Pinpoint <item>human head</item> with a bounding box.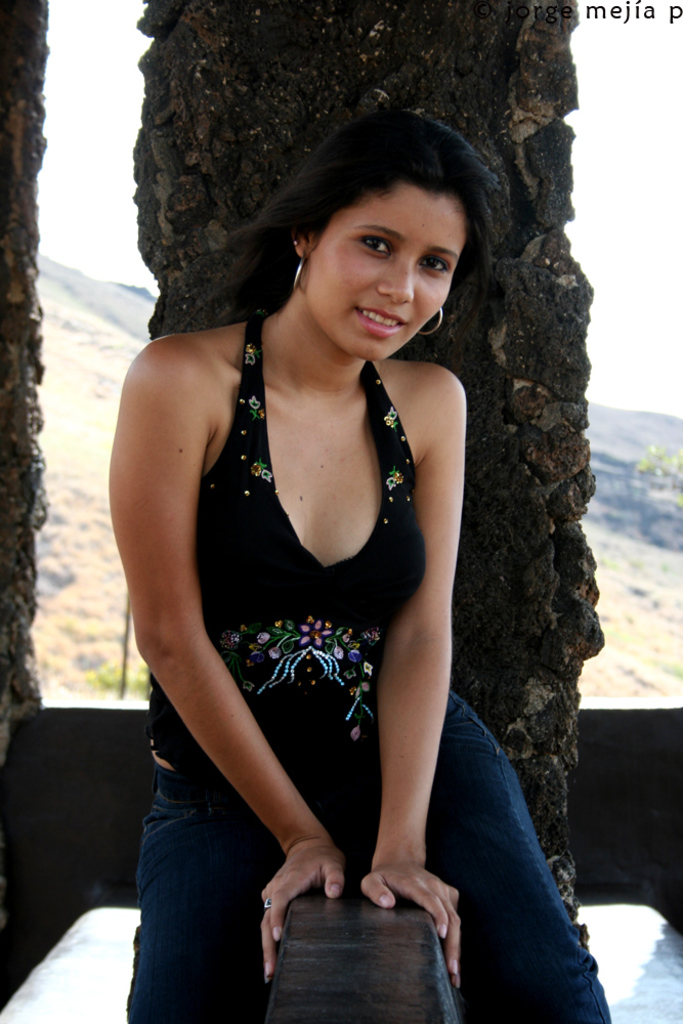
Rect(257, 160, 478, 351).
